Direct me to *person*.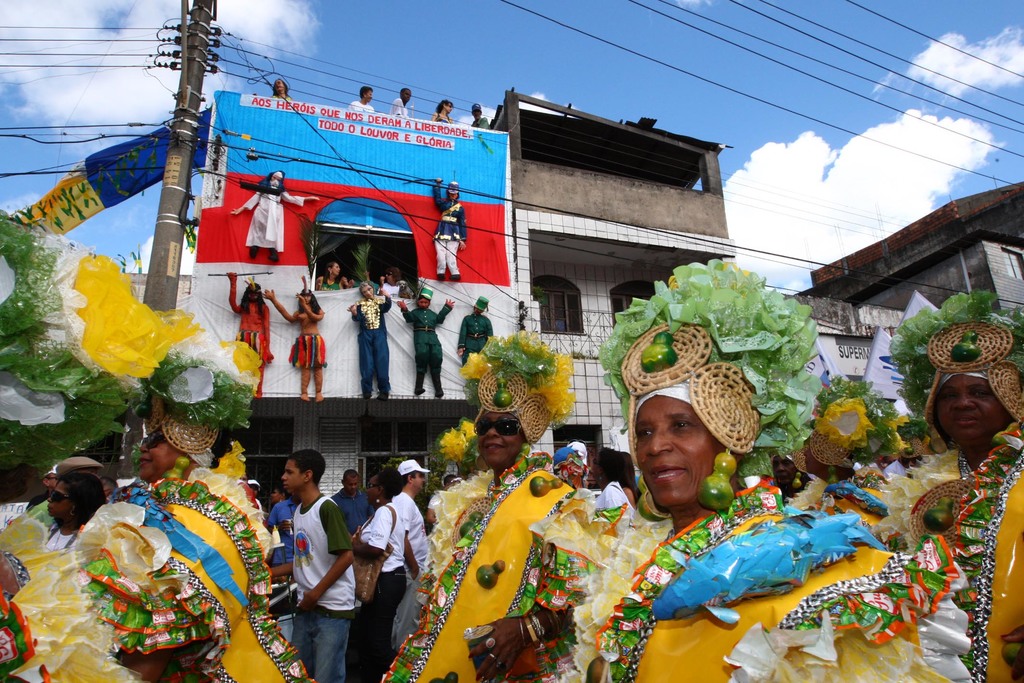
Direction: 397/285/454/399.
